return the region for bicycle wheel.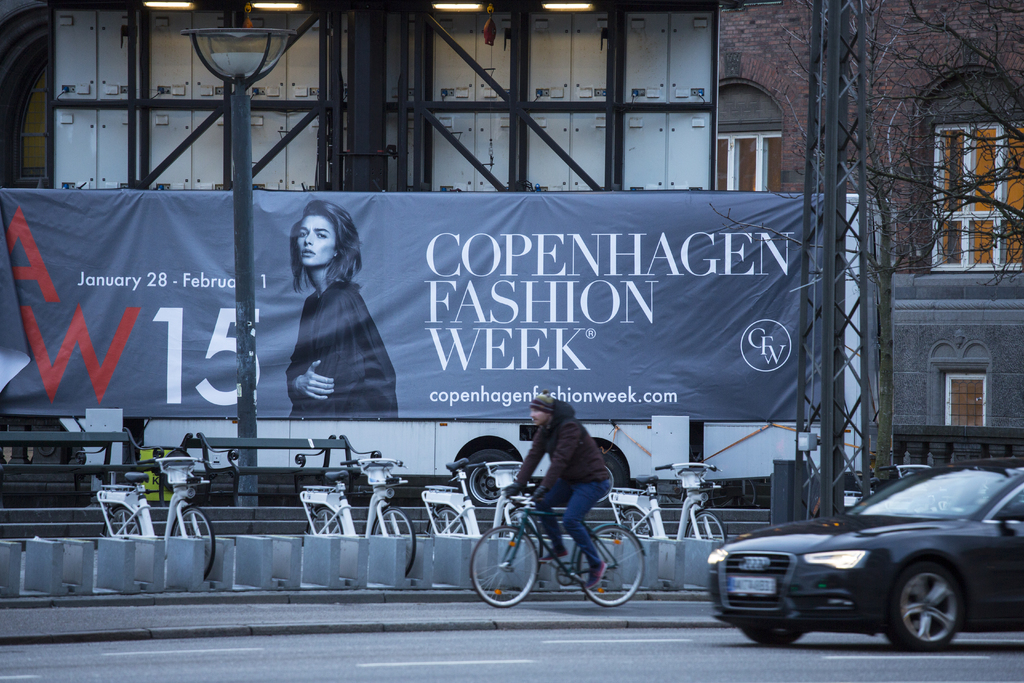
<box>170,500,215,577</box>.
